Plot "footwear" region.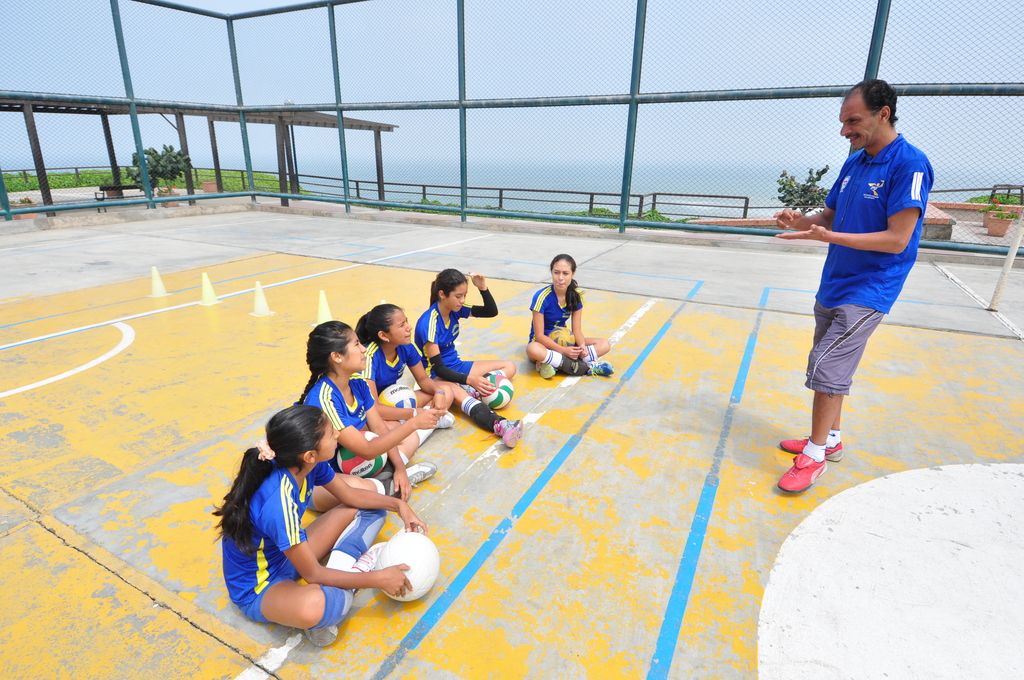
Plotted at 303:622:343:644.
